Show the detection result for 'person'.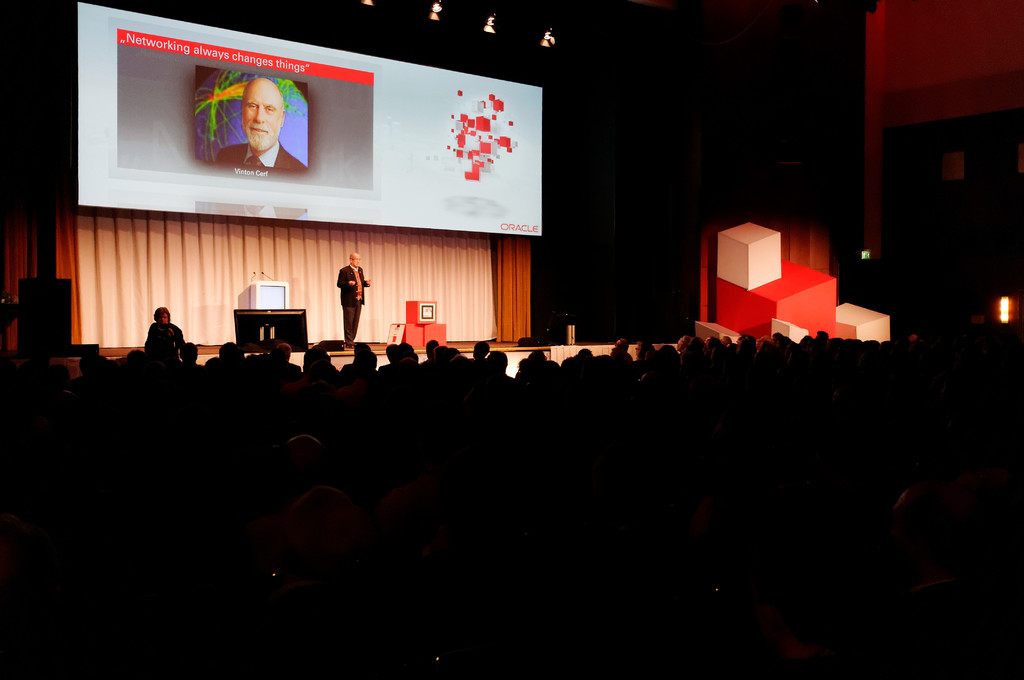
<box>337,255,372,339</box>.
